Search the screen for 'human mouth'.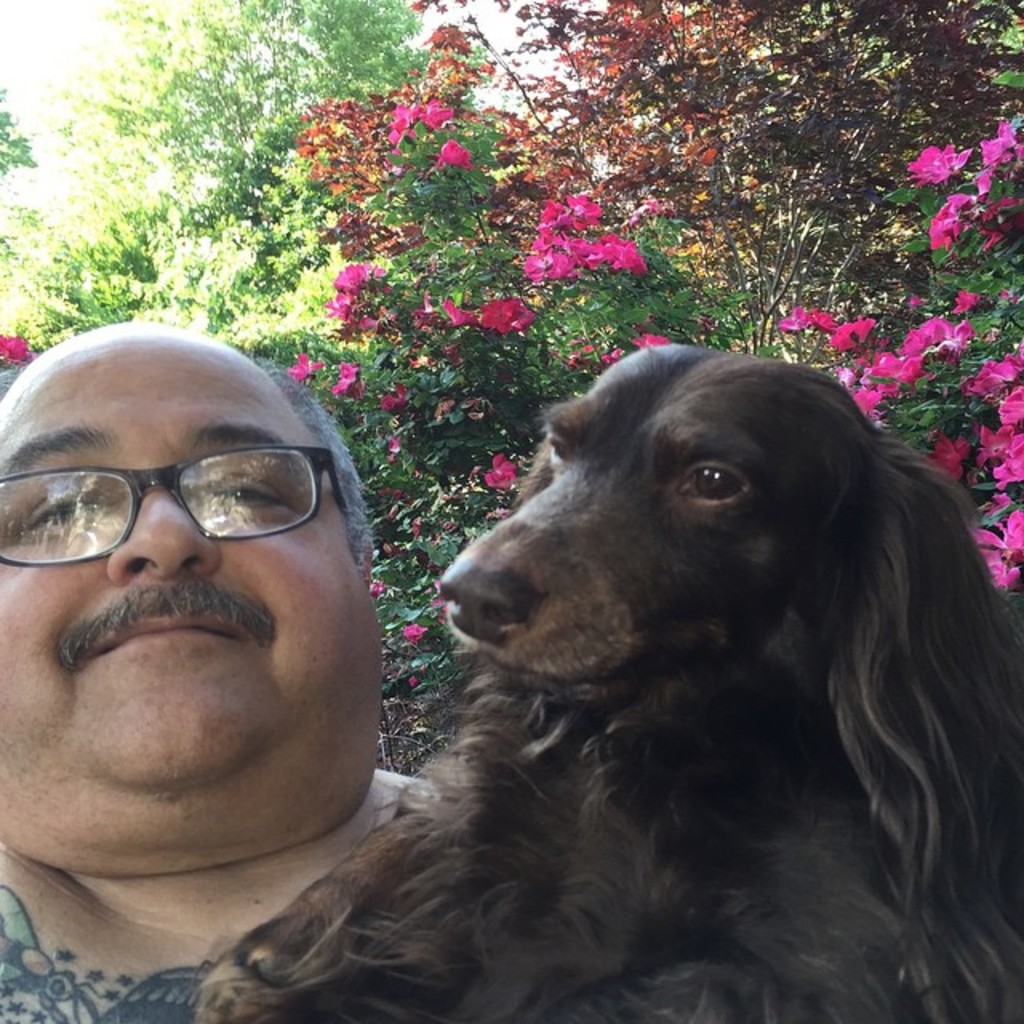
Found at (69,584,267,659).
